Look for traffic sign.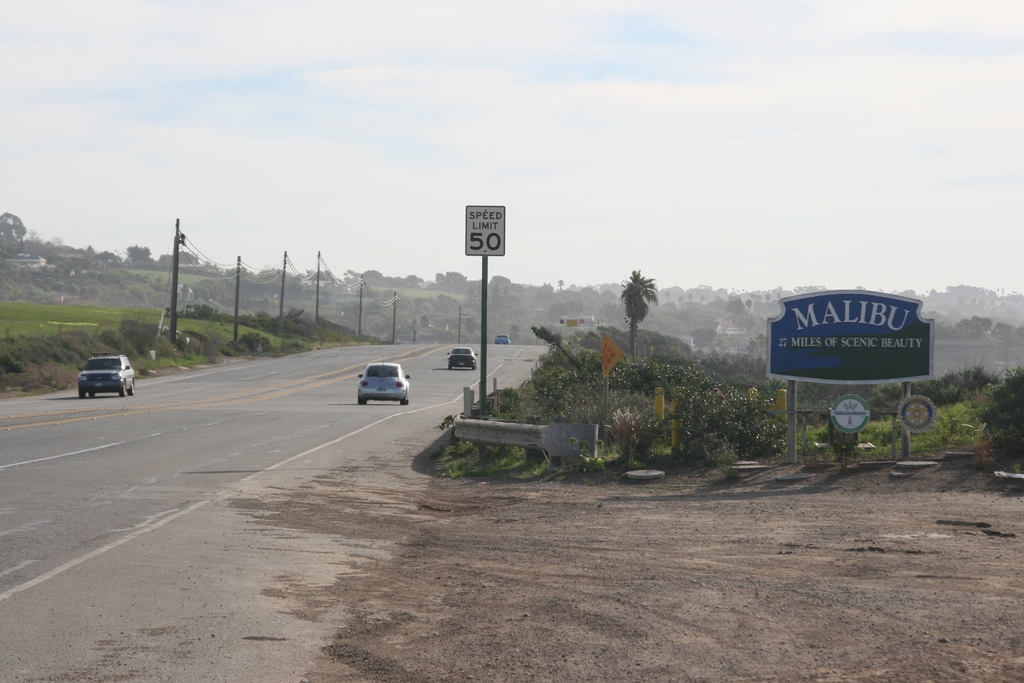
Found: box=[463, 206, 504, 259].
